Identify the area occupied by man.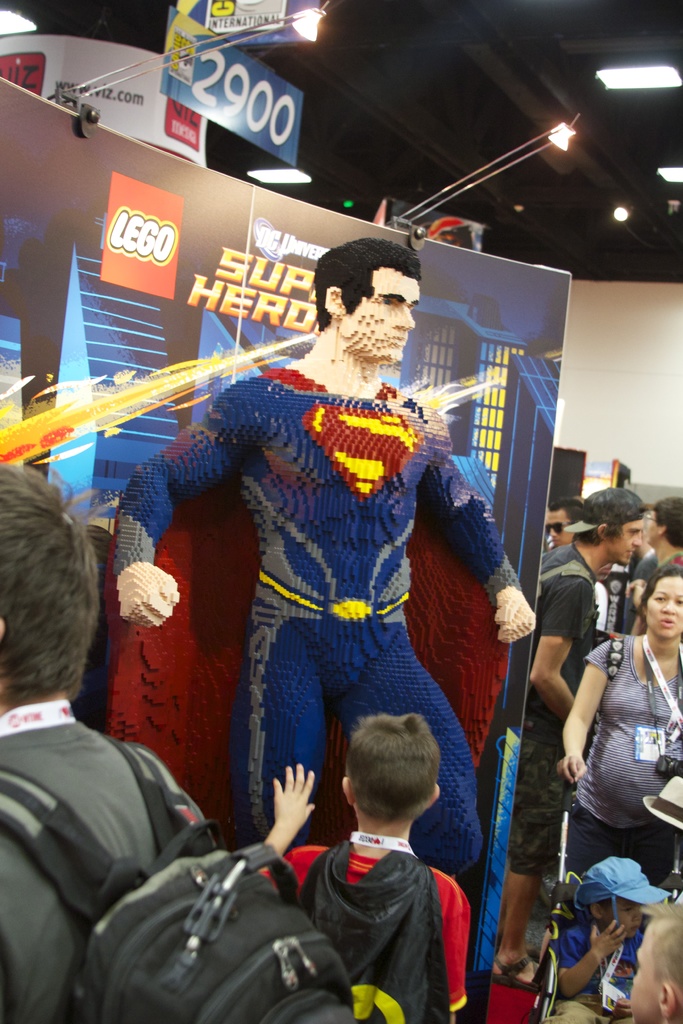
Area: 542, 489, 610, 620.
